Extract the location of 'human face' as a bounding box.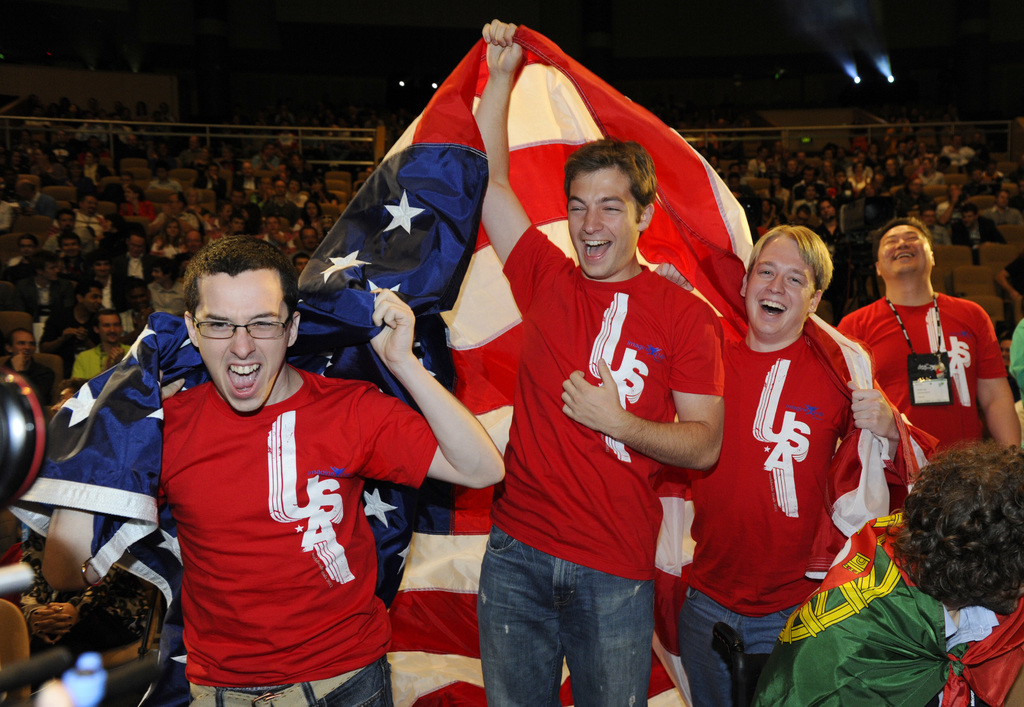
{"left": 748, "top": 236, "right": 813, "bottom": 337}.
